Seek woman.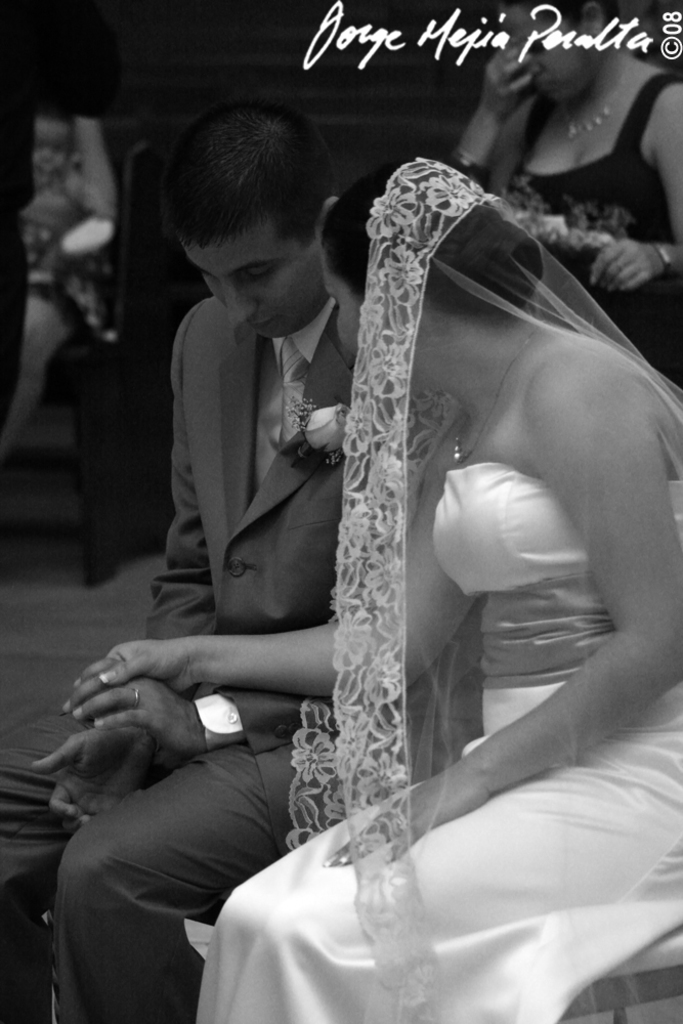
left=338, top=112, right=673, bottom=989.
